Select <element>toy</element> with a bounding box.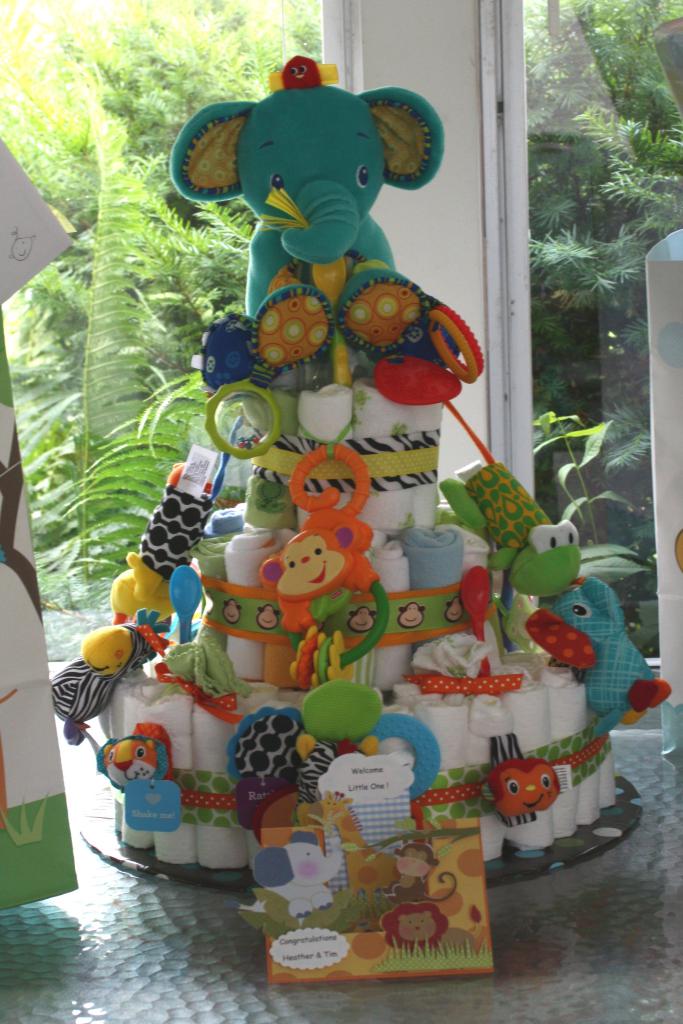
(x1=106, y1=467, x2=226, y2=626).
